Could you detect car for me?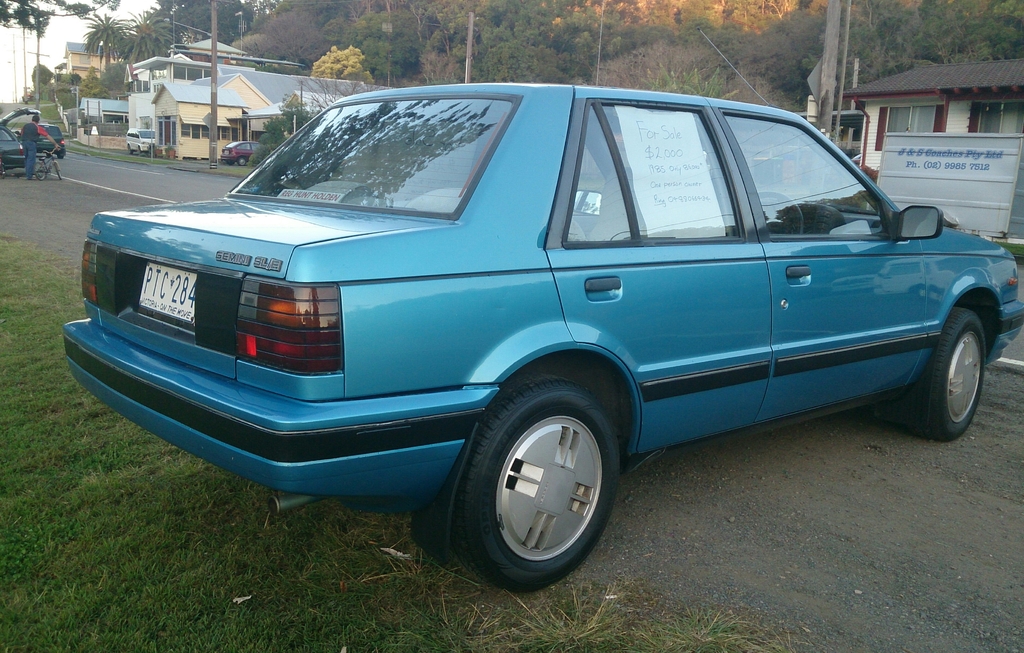
Detection result: [x1=38, y1=127, x2=68, y2=159].
